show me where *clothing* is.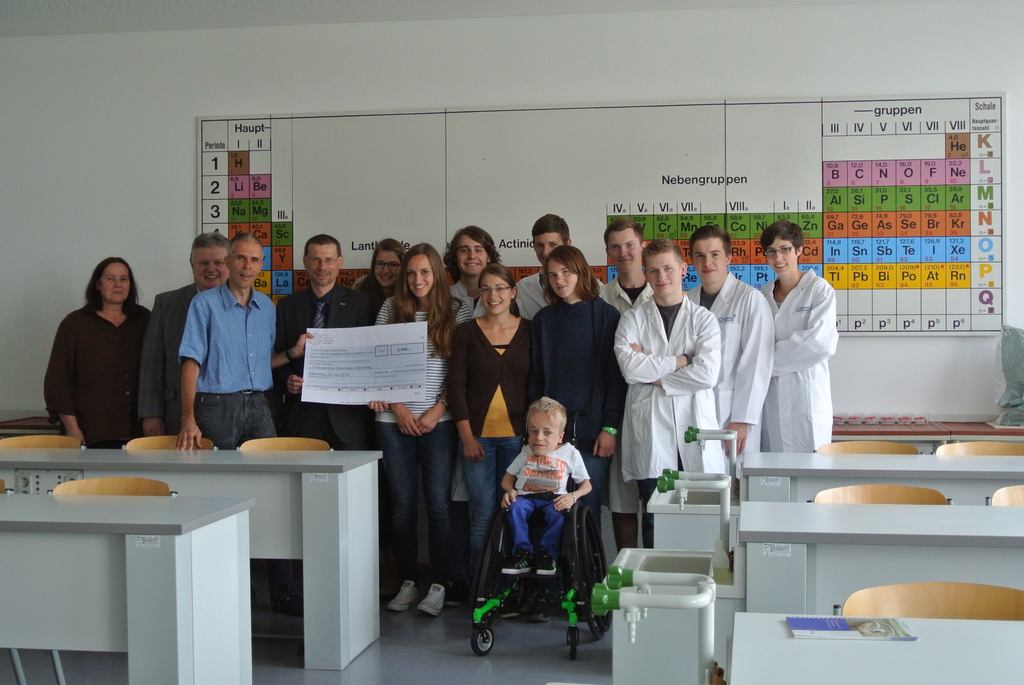
*clothing* is at bbox=[614, 291, 728, 543].
